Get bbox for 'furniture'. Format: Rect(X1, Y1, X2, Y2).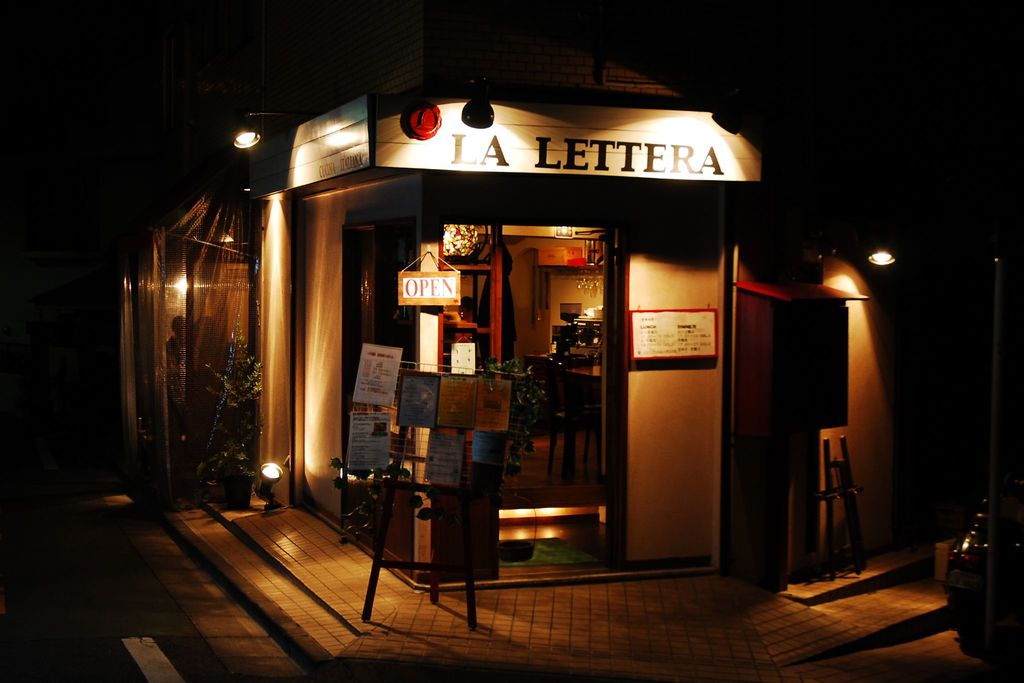
Rect(561, 363, 607, 487).
